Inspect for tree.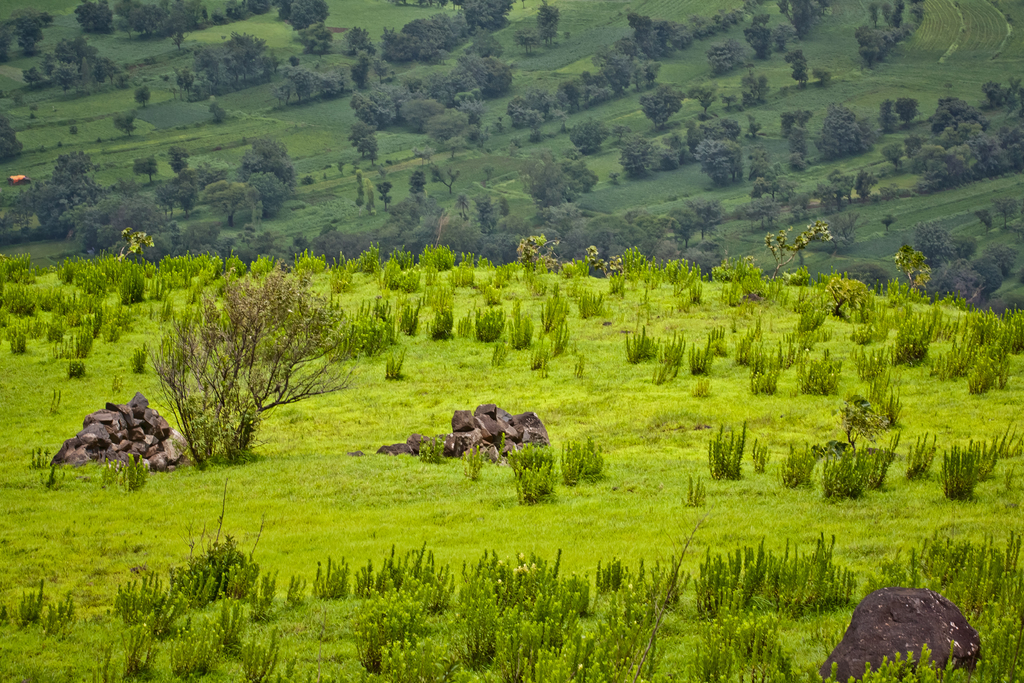
Inspection: {"left": 633, "top": 211, "right": 666, "bottom": 250}.
